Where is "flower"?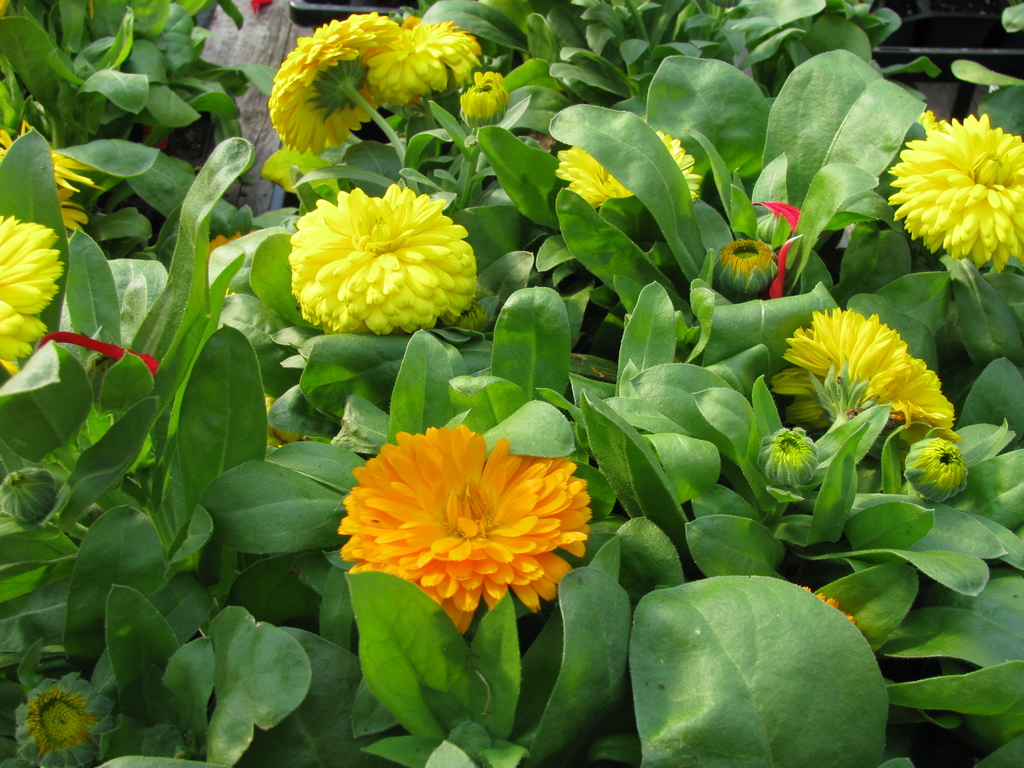
rect(362, 26, 486, 109).
